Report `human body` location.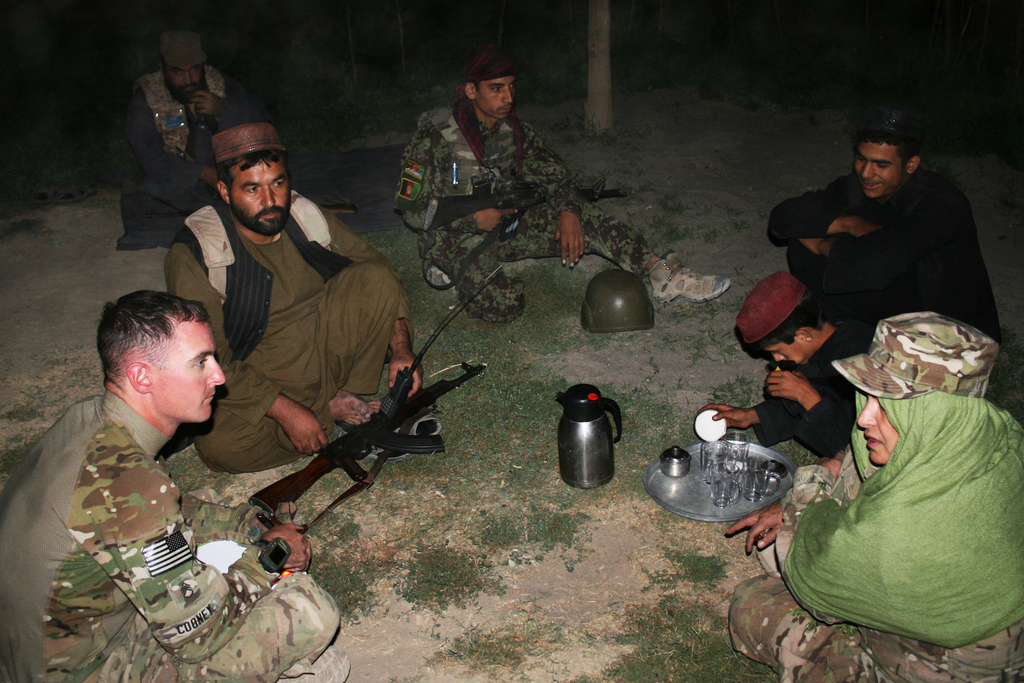
Report: box=[695, 266, 881, 475].
